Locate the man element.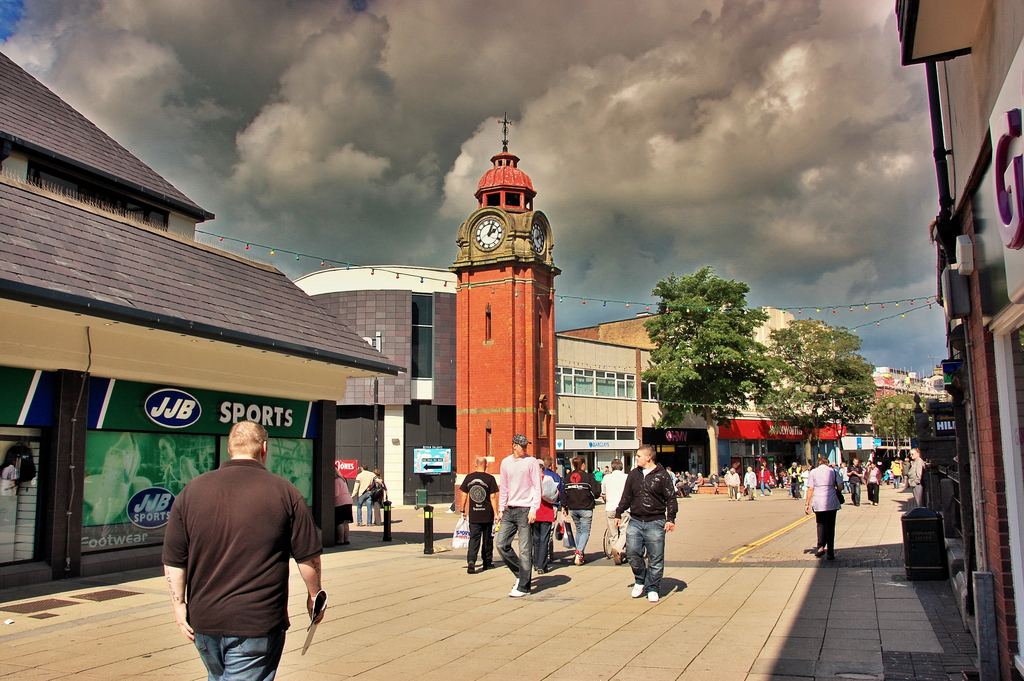
Element bbox: (left=909, top=447, right=924, bottom=504).
